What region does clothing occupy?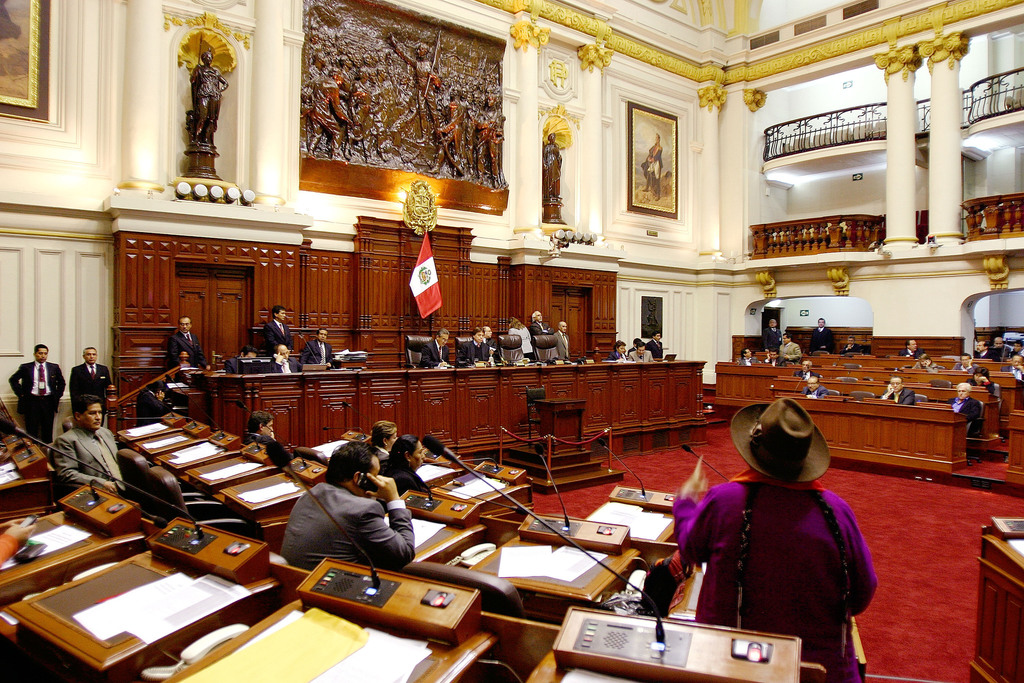
(276, 481, 417, 579).
